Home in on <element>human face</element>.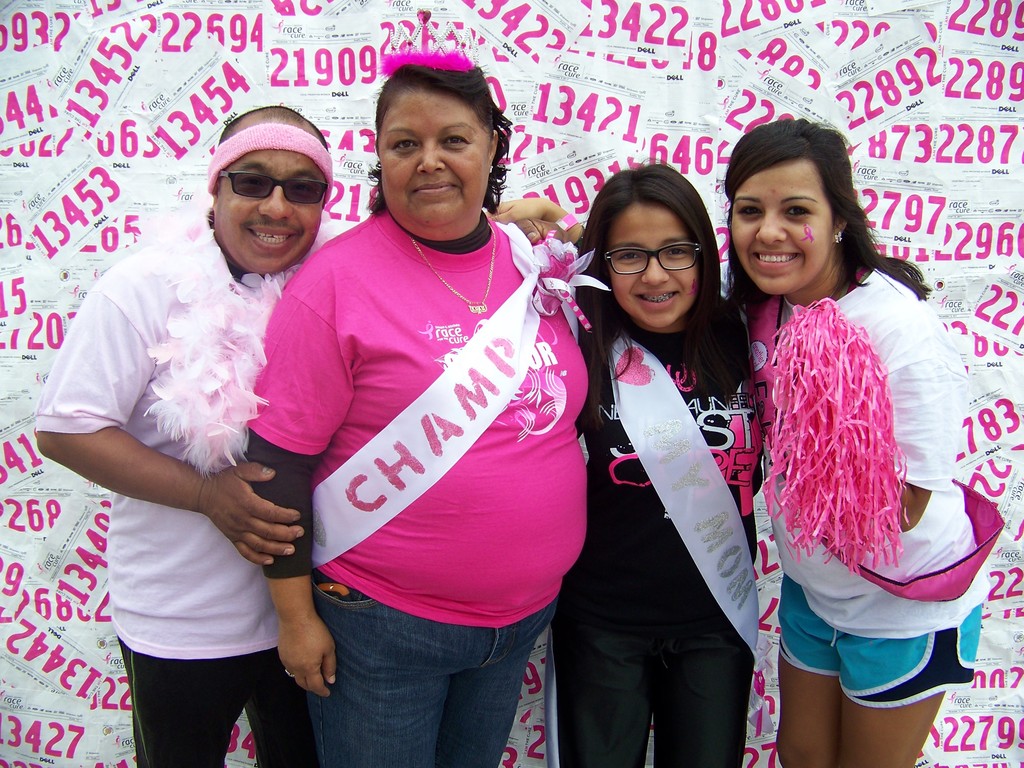
Homed in at rect(378, 88, 492, 232).
